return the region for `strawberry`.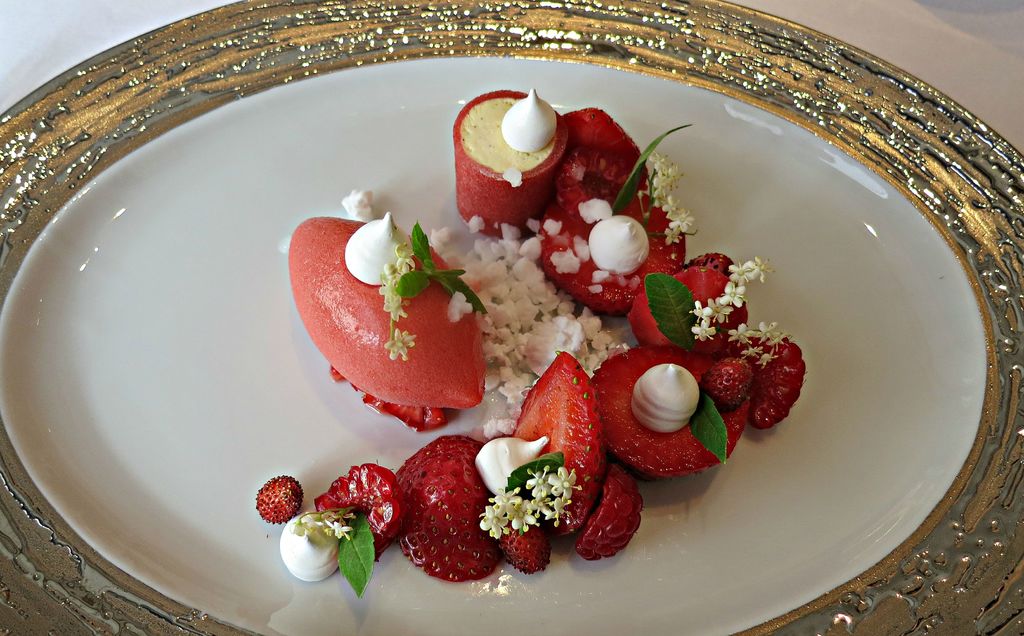
332, 362, 446, 436.
